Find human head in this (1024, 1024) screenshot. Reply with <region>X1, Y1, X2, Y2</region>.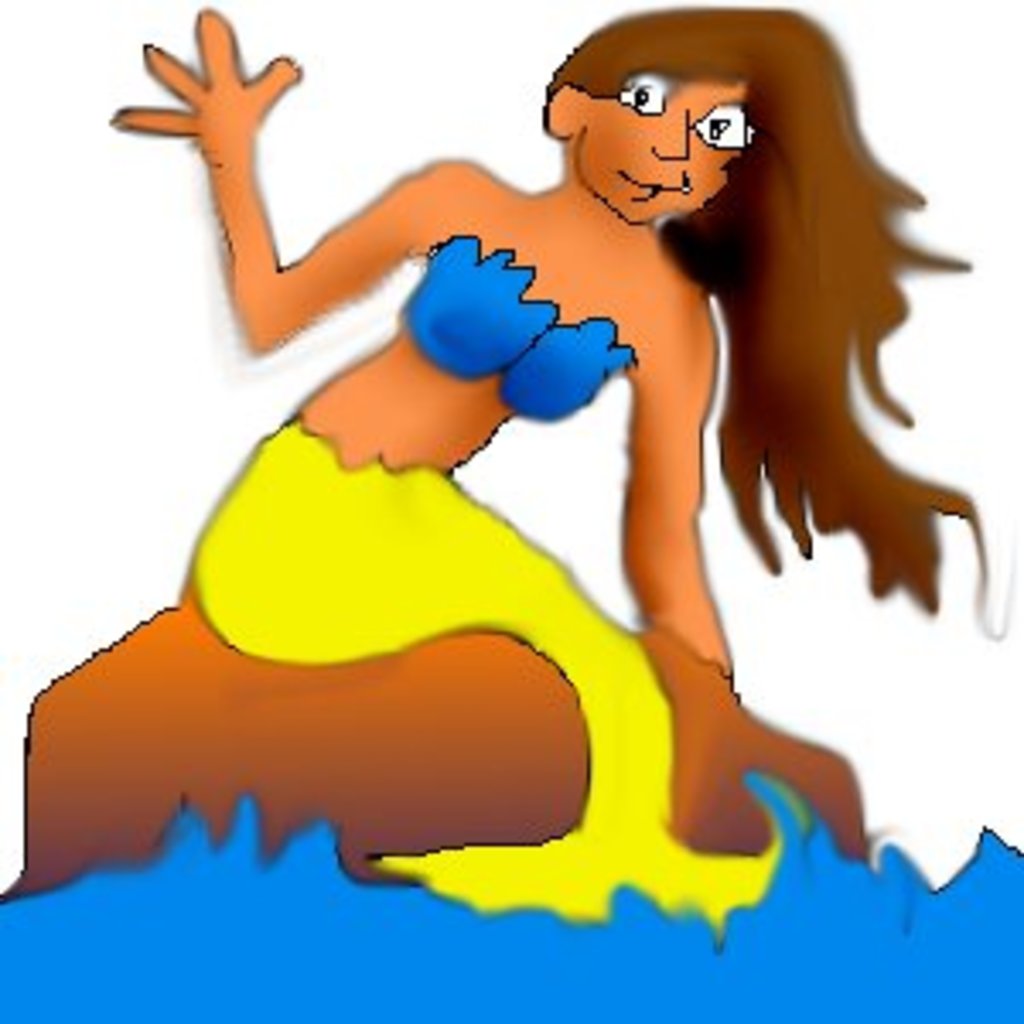
<region>539, 0, 758, 225</region>.
